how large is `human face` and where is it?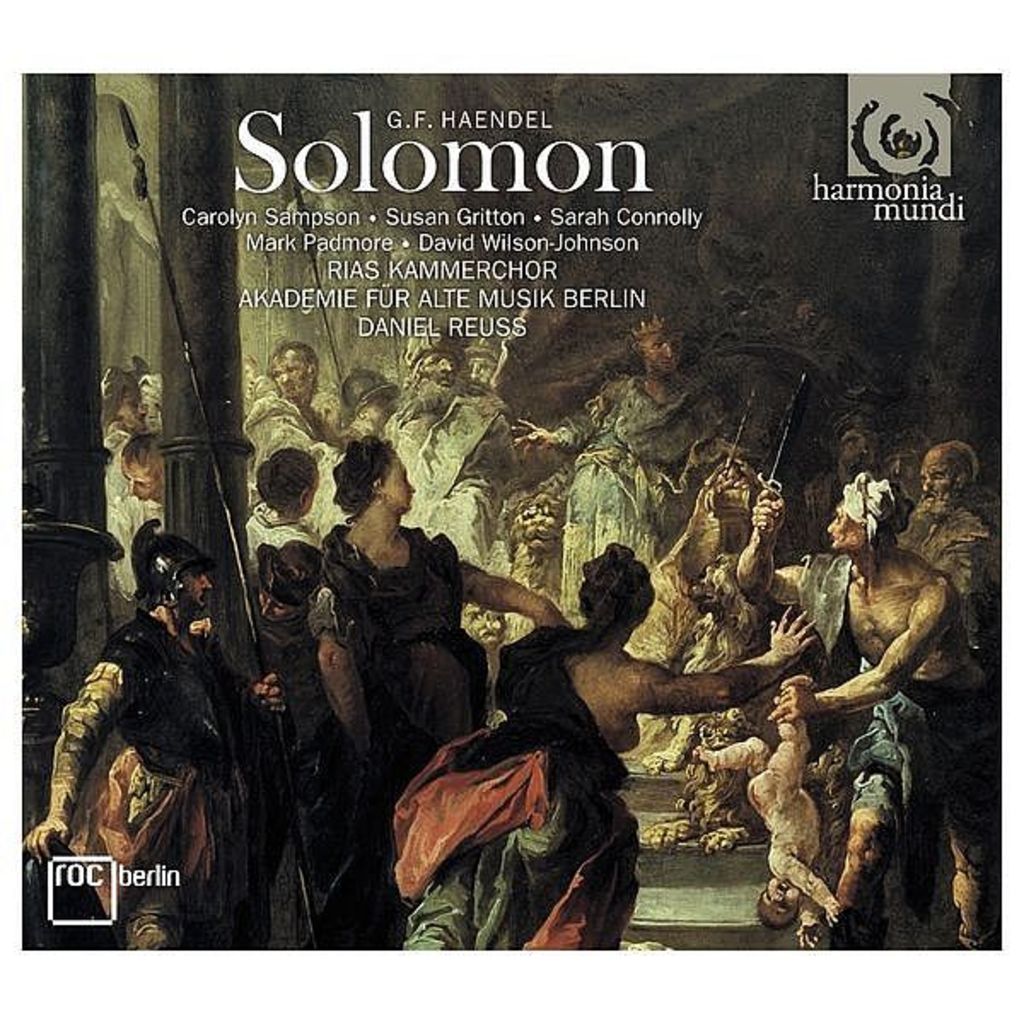
Bounding box: (x1=314, y1=469, x2=323, y2=505).
